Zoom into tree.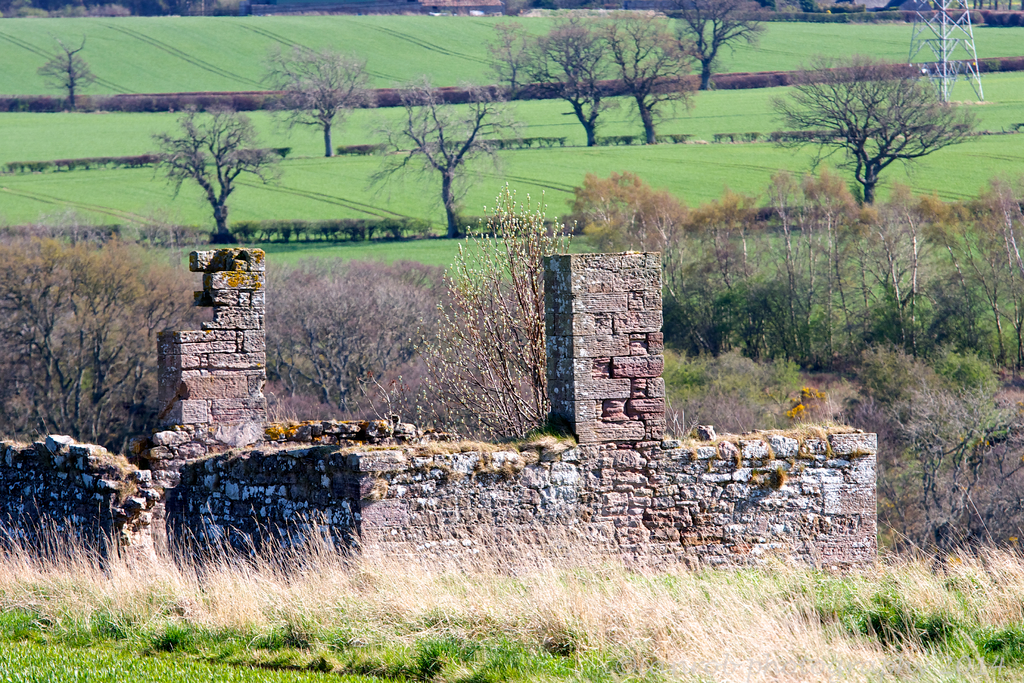
Zoom target: (x1=783, y1=37, x2=970, y2=211).
